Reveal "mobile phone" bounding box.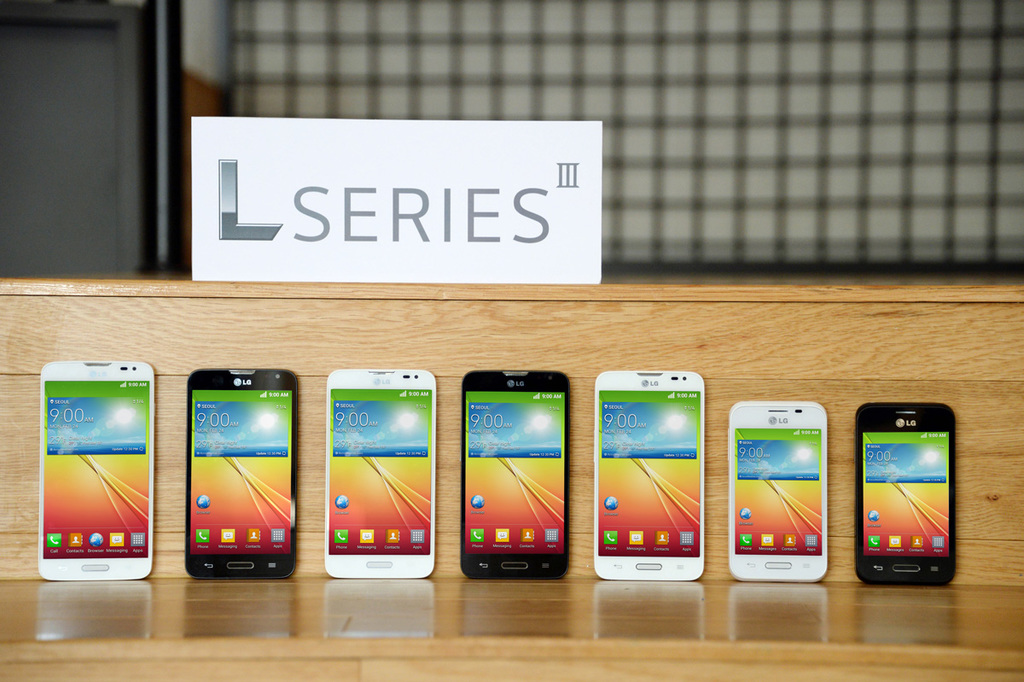
Revealed: {"x1": 323, "y1": 367, "x2": 434, "y2": 579}.
